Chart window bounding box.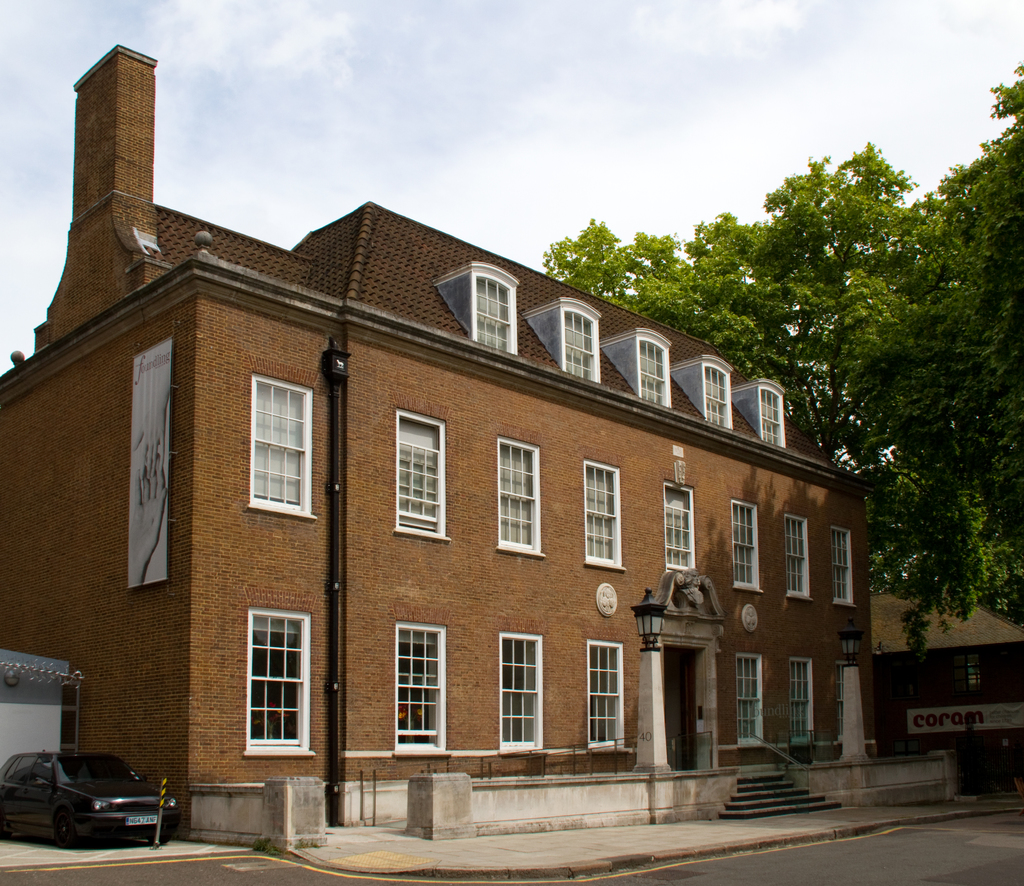
Charted: 436, 261, 520, 349.
